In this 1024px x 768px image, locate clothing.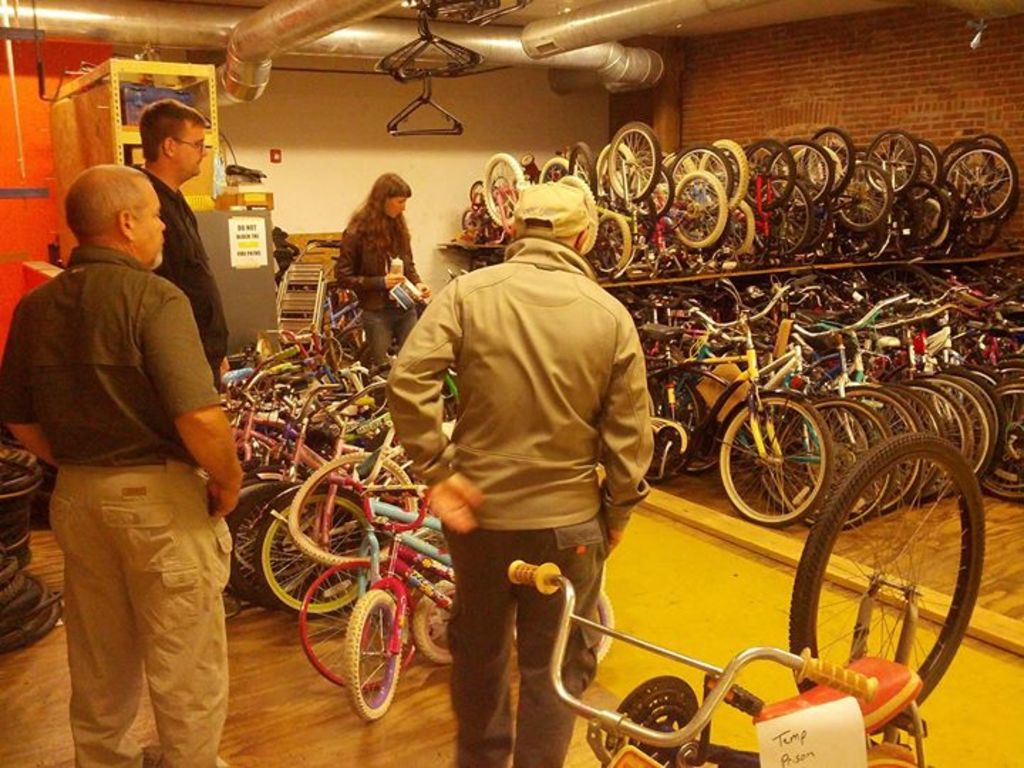
Bounding box: crop(390, 174, 657, 715).
